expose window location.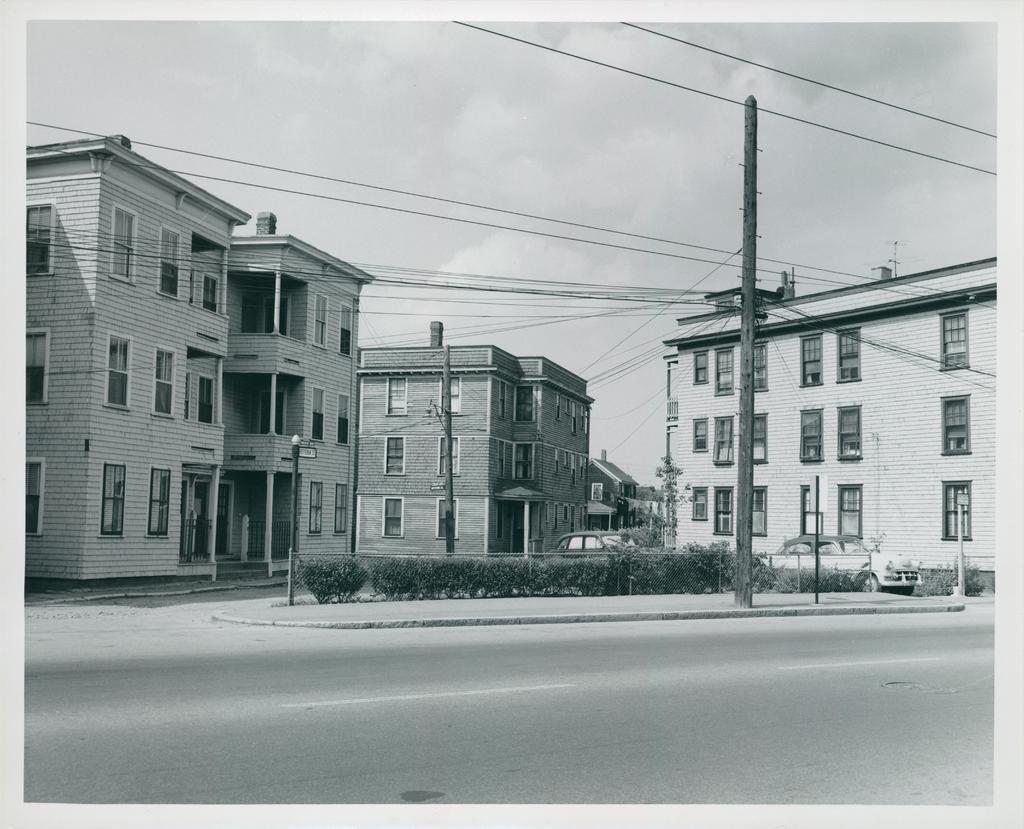
Exposed at pyautogui.locateOnScreen(797, 334, 824, 386).
